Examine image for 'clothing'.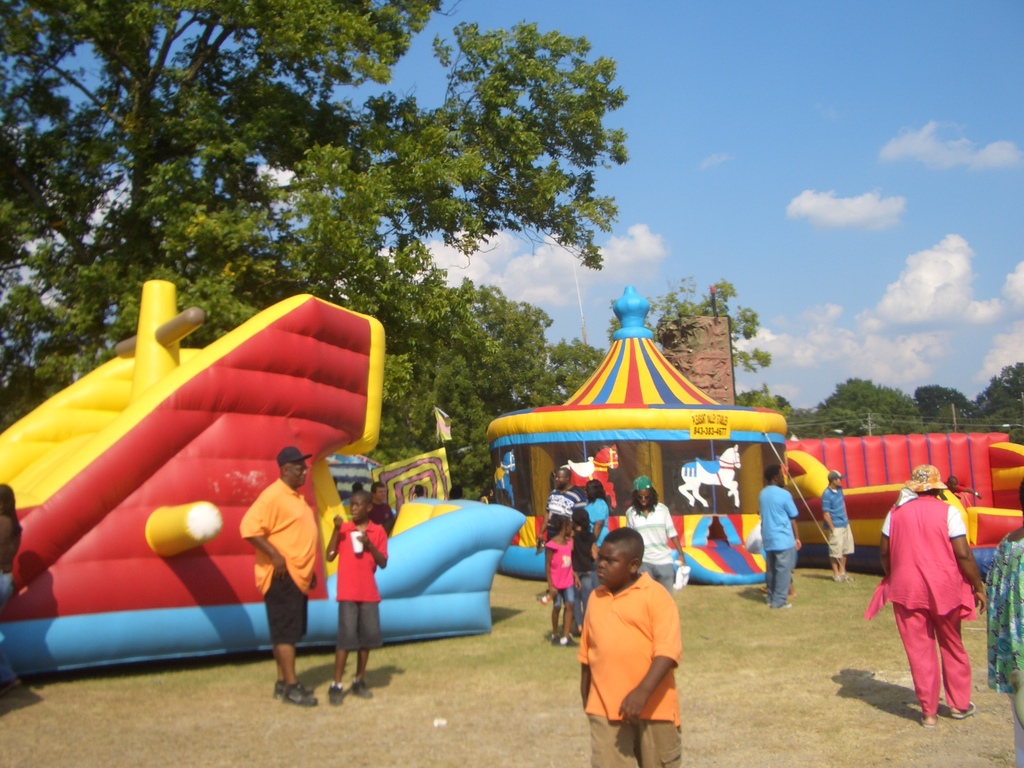
Examination result: locate(641, 513, 680, 565).
